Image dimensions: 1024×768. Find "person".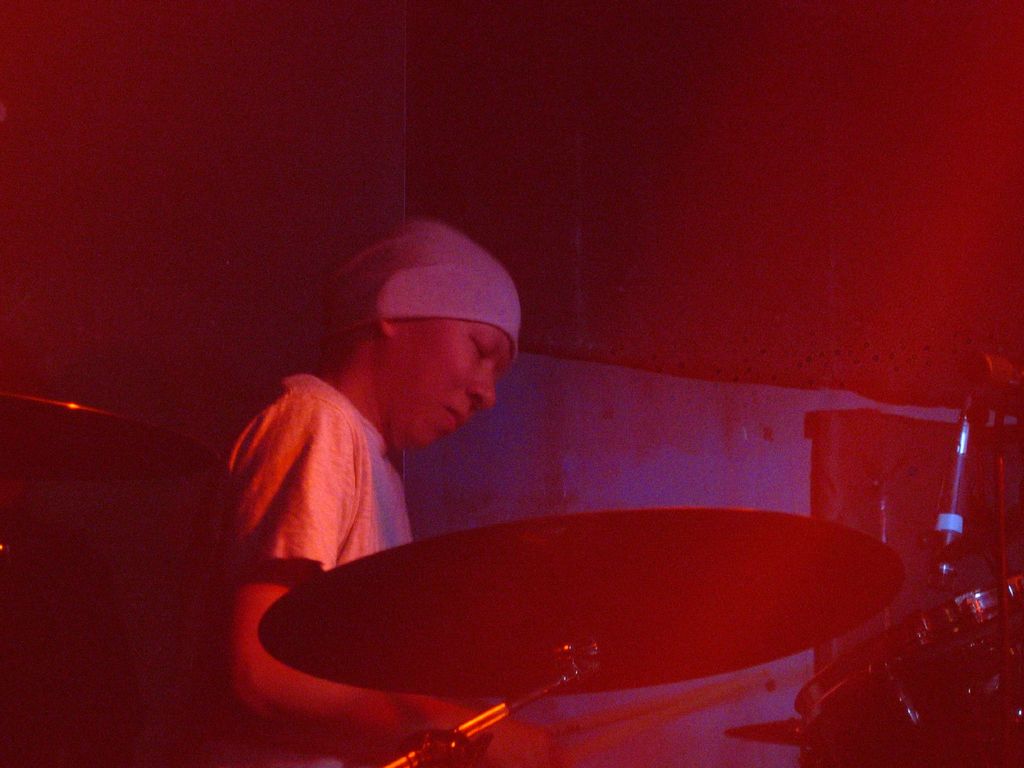
Rect(227, 213, 545, 767).
